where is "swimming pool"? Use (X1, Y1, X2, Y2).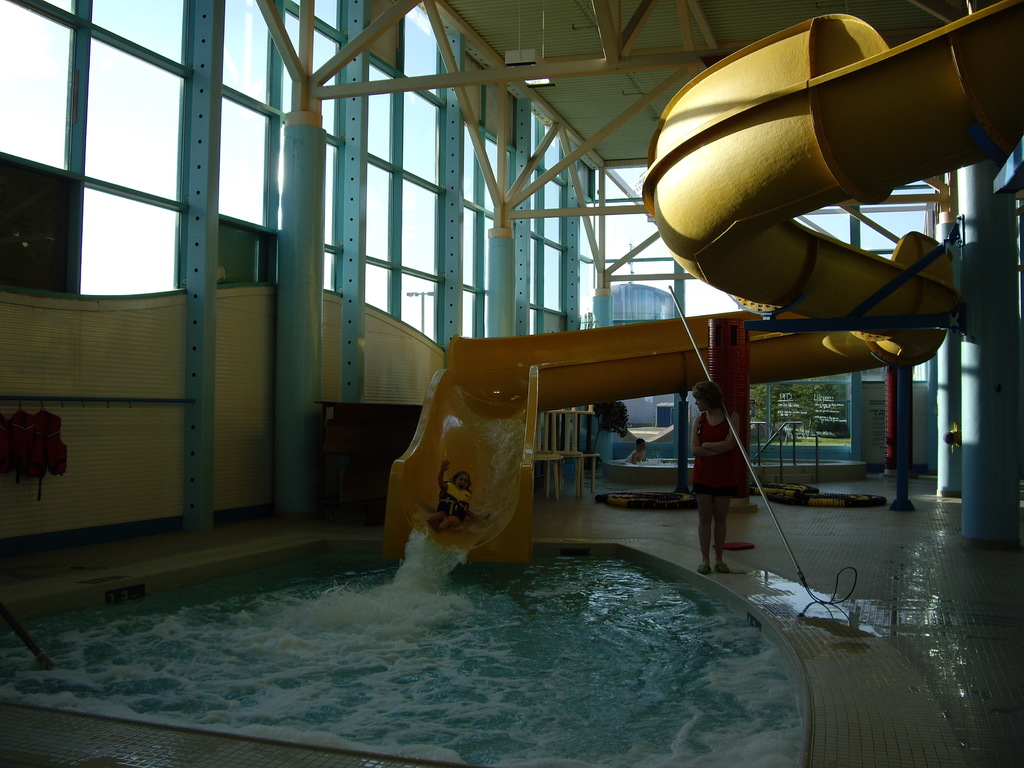
(31, 502, 863, 735).
